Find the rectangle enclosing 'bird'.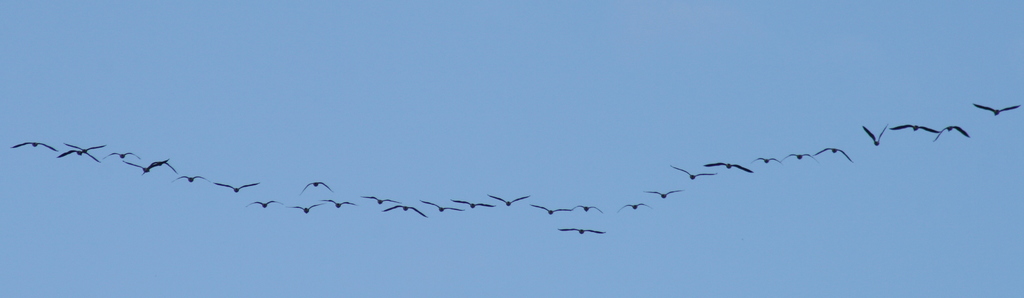
l=419, t=199, r=467, b=214.
